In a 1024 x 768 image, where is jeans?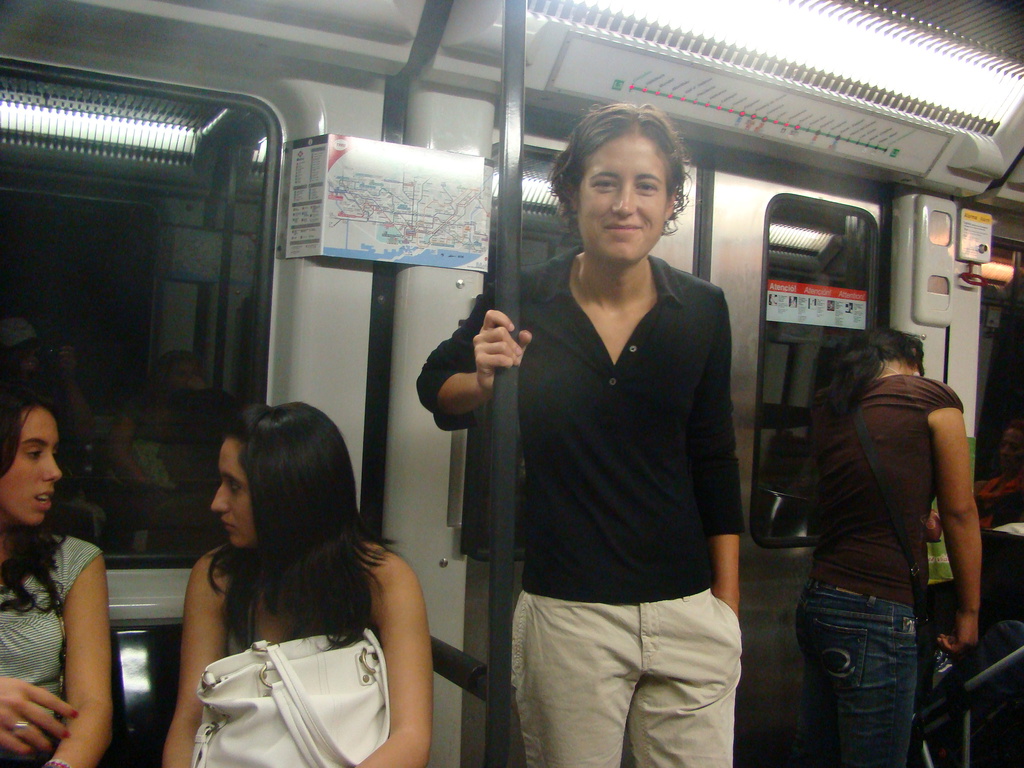
region(798, 574, 941, 762).
